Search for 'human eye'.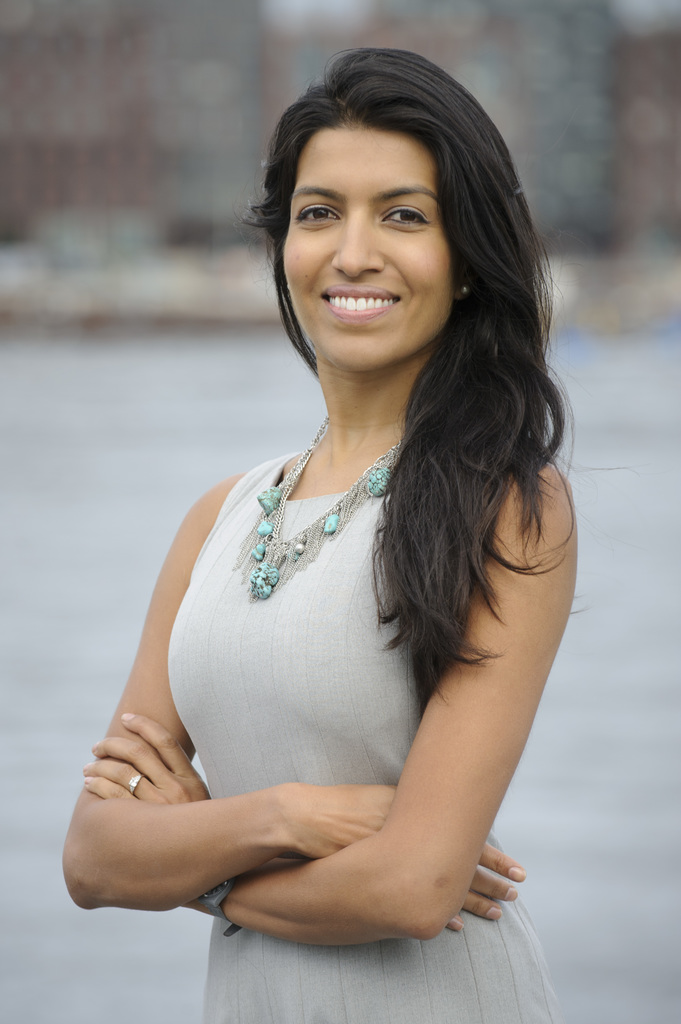
Found at 380/200/431/232.
